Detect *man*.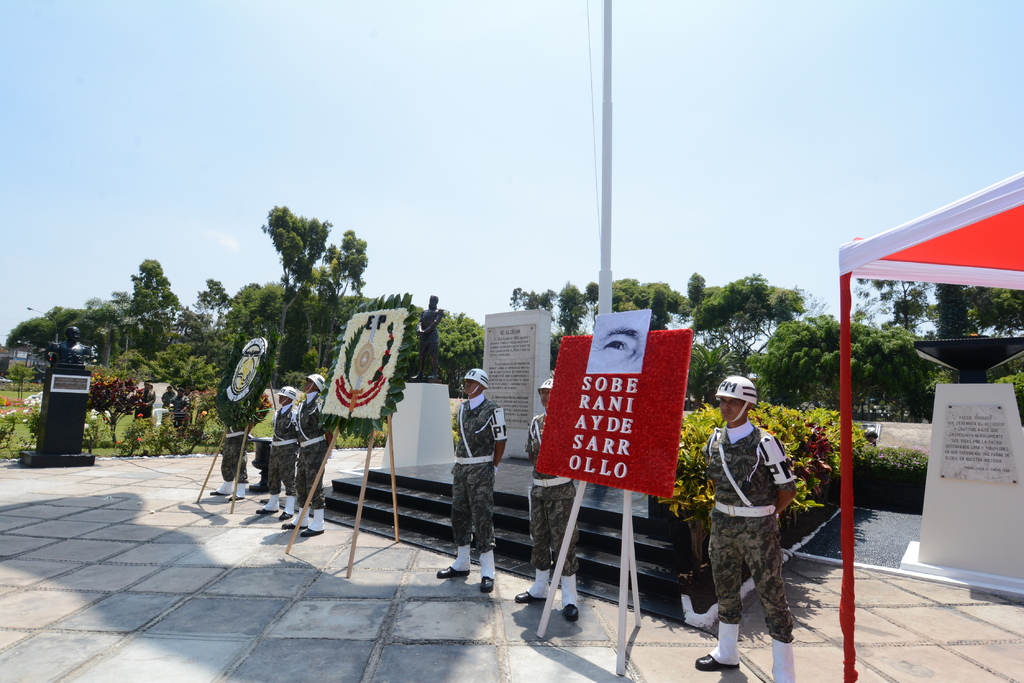
Detected at (416, 294, 445, 382).
